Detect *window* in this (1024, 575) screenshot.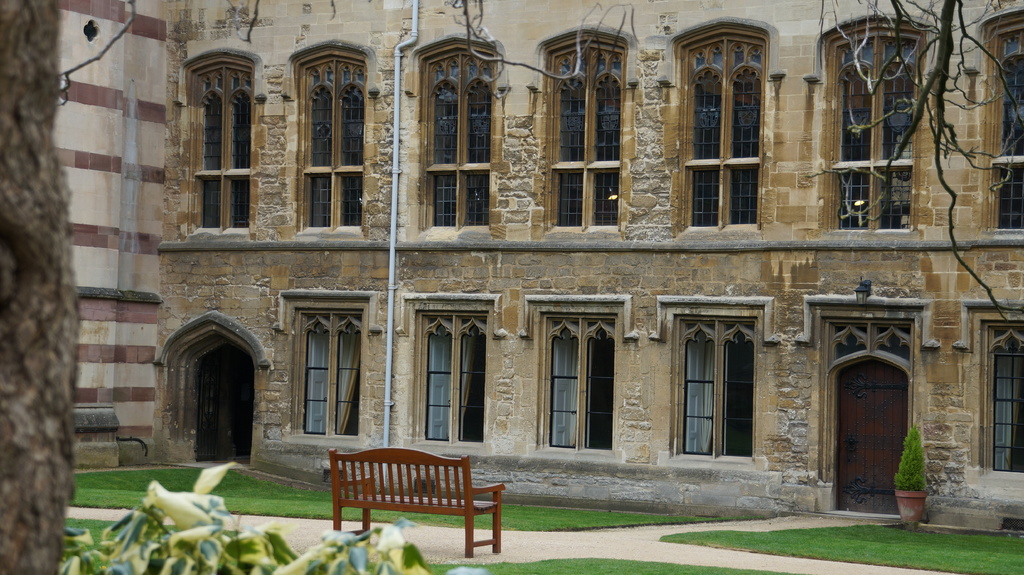
Detection: select_region(536, 301, 619, 450).
